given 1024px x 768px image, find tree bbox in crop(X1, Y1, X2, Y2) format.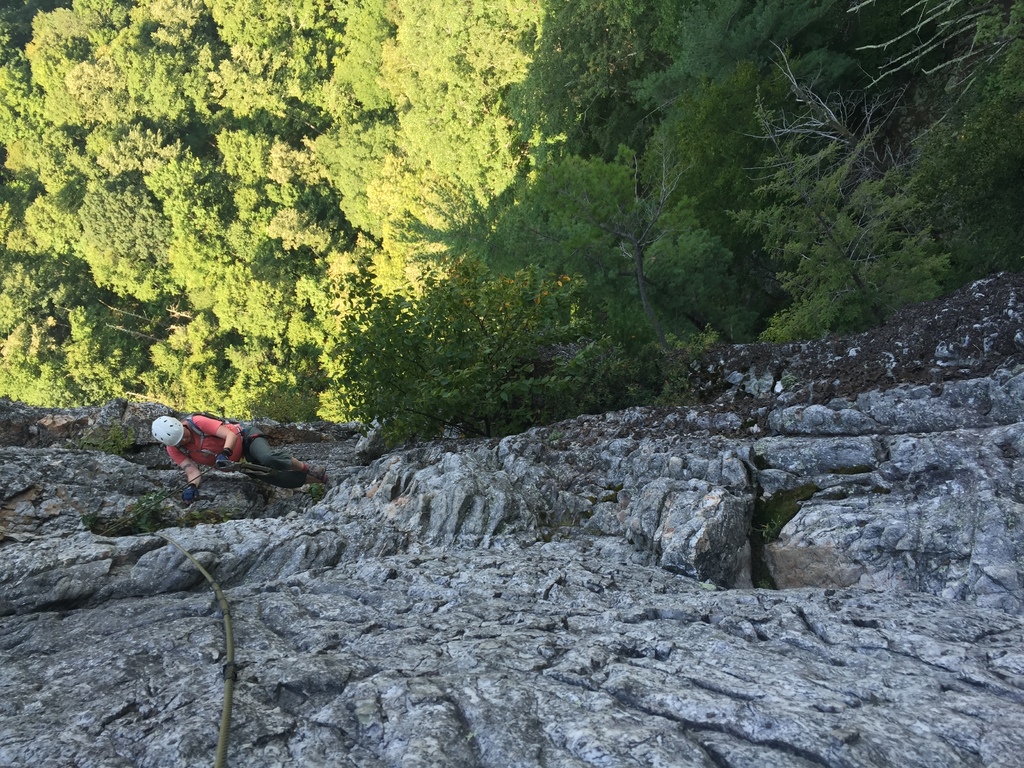
crop(945, 82, 1023, 299).
